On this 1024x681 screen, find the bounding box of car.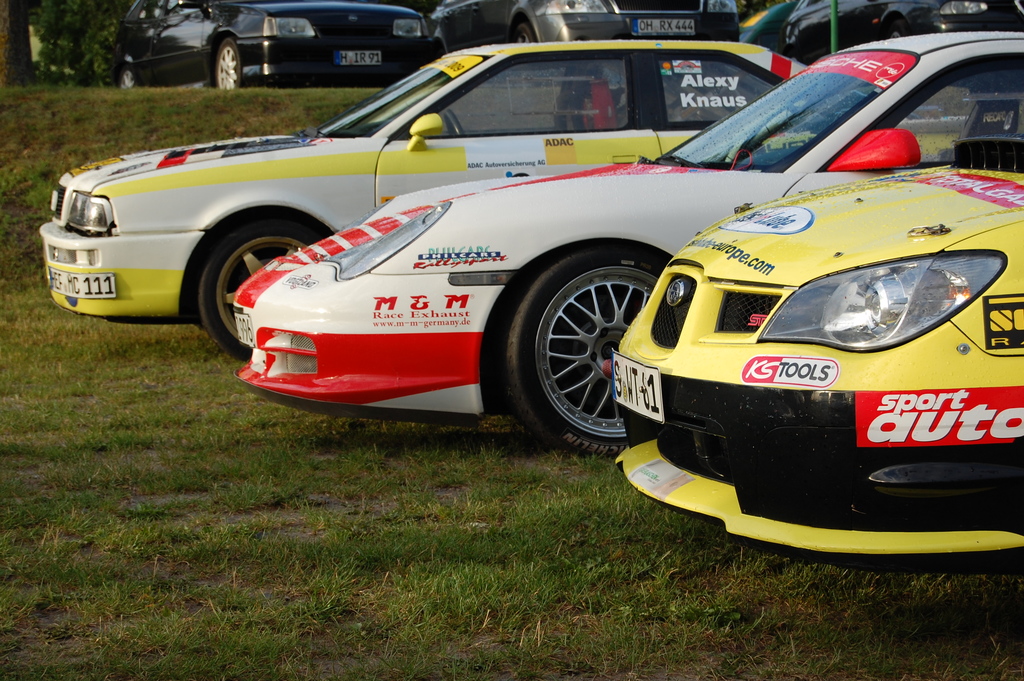
Bounding box: box(785, 0, 1023, 70).
